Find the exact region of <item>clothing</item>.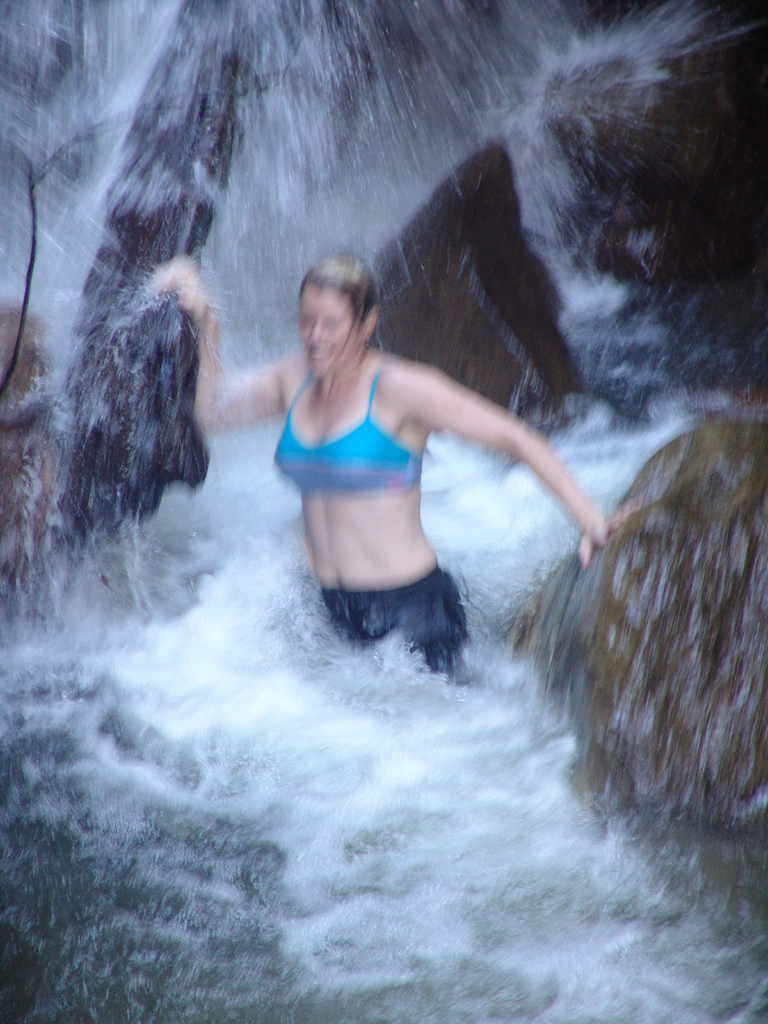
Exact region: 244 338 426 489.
